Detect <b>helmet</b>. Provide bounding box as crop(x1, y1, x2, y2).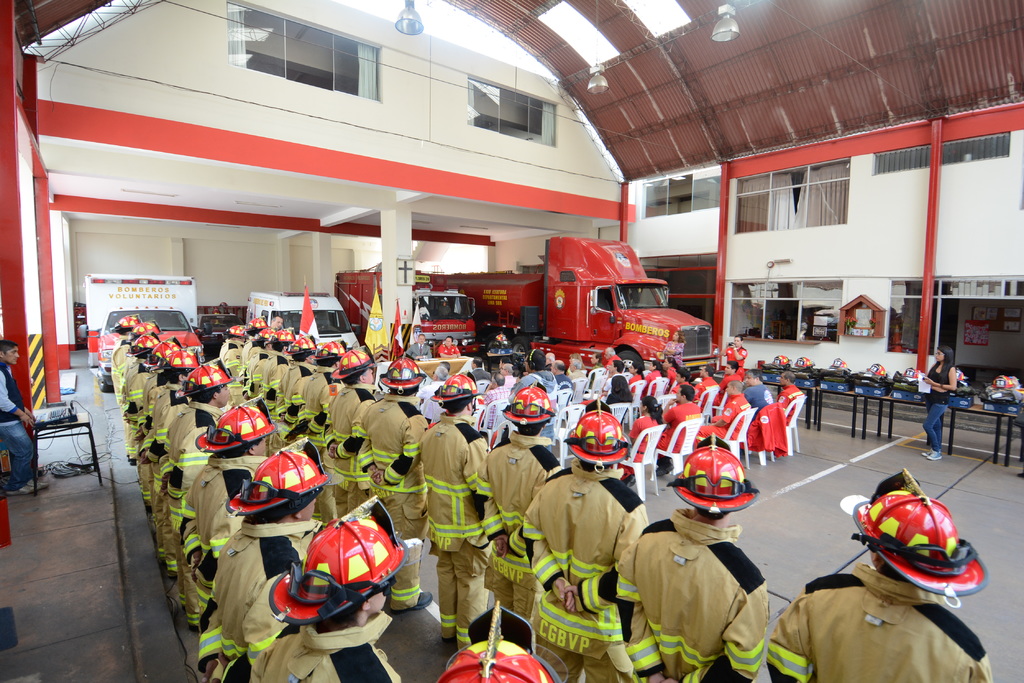
crop(312, 337, 353, 362).
